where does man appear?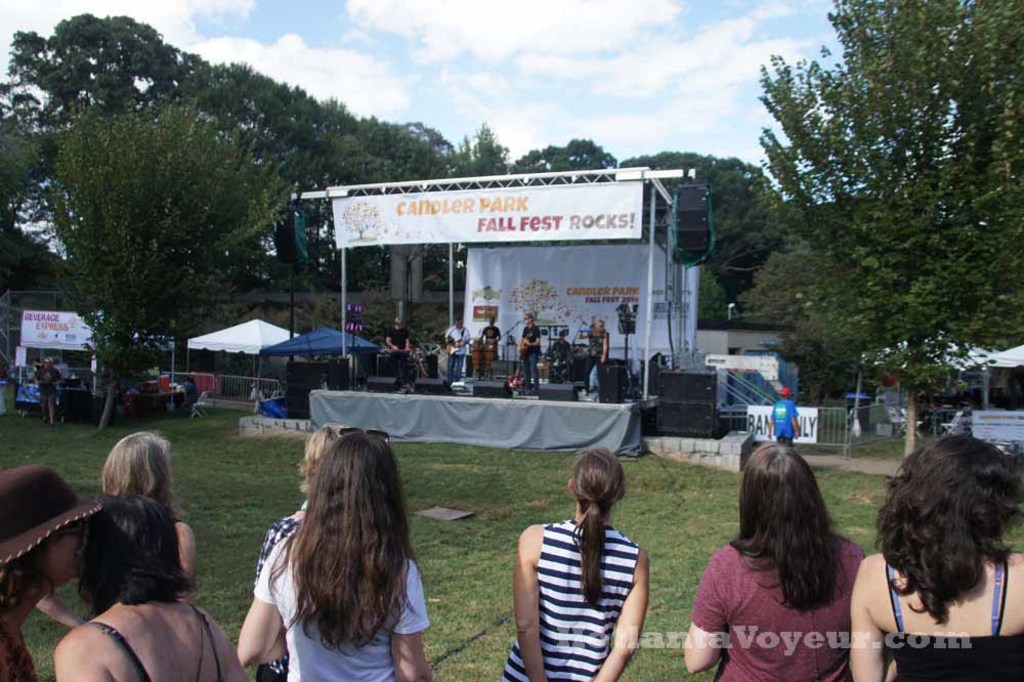
Appears at bbox(36, 367, 55, 423).
